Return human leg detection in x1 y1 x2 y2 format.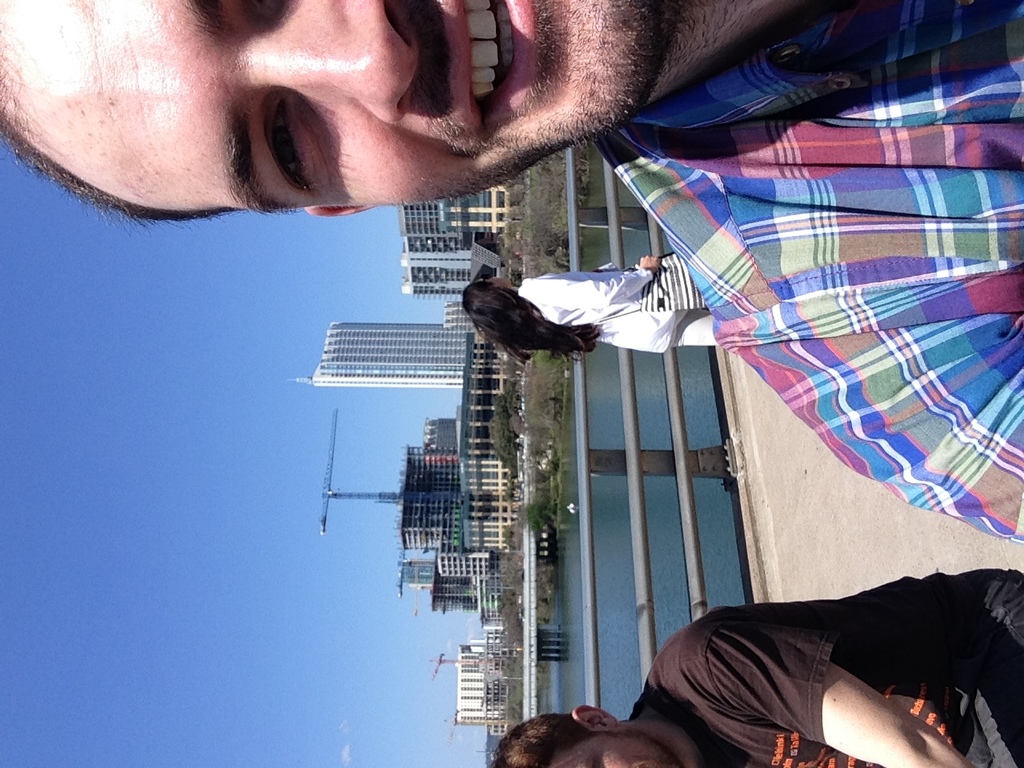
949 671 1023 767.
